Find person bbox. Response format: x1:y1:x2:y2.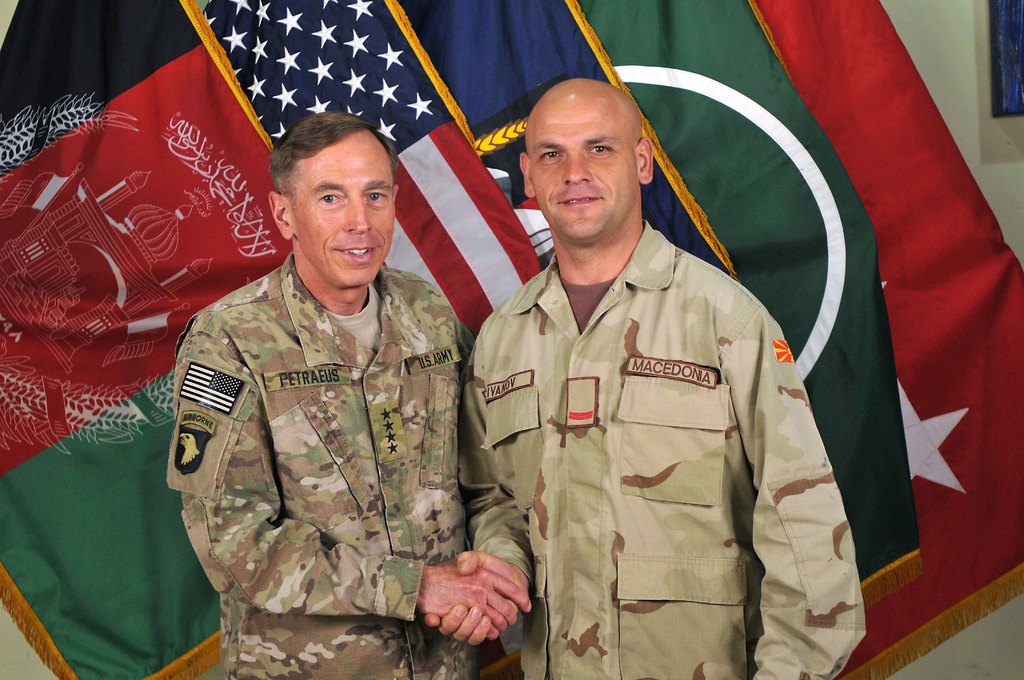
425:75:868:679.
